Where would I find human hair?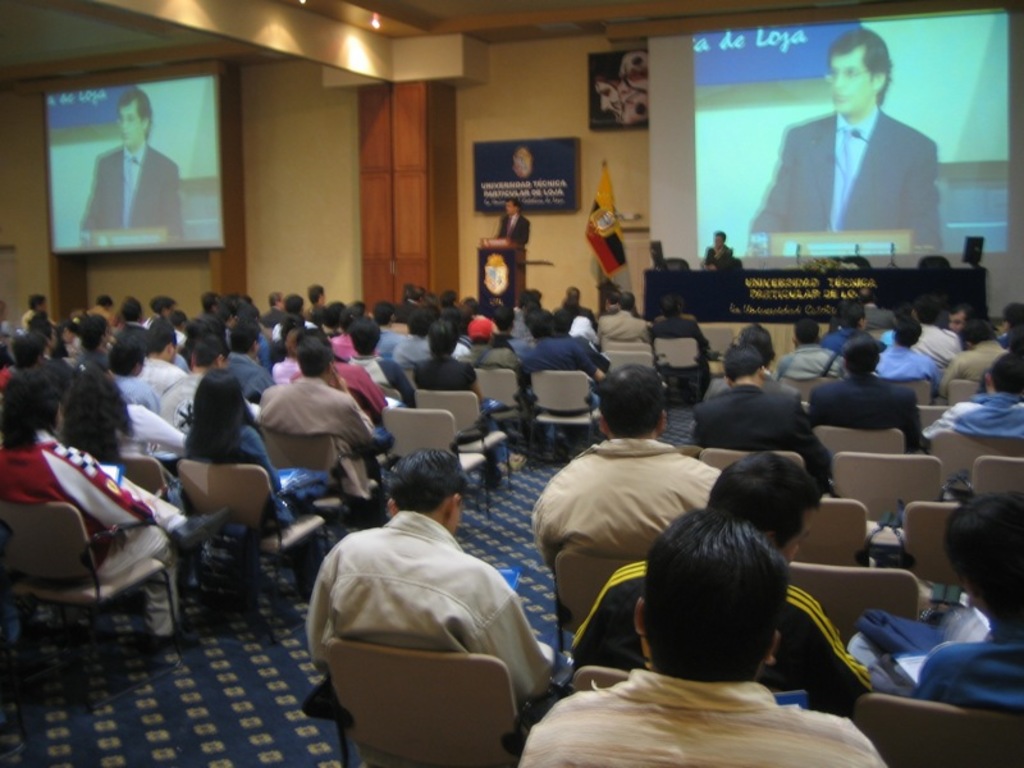
At [x1=828, y1=26, x2=893, y2=105].
